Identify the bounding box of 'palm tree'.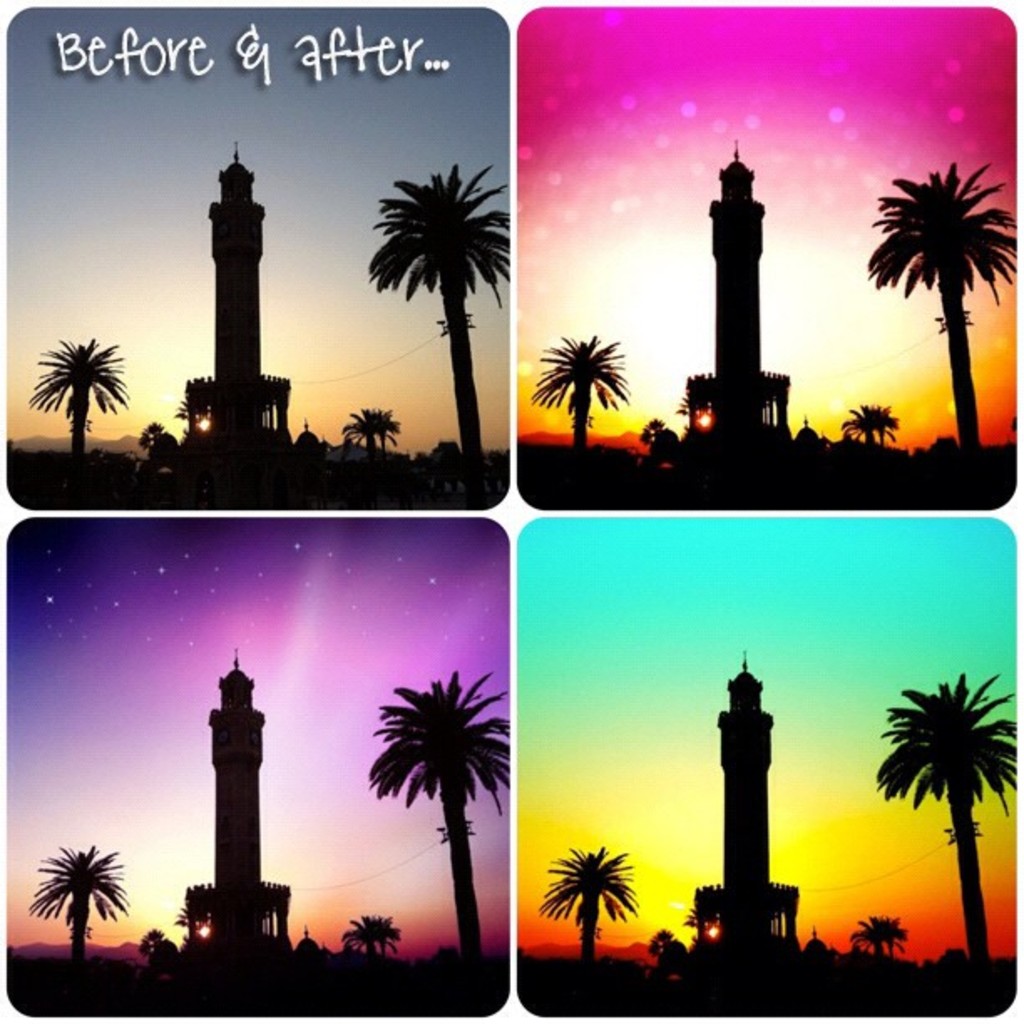
bbox=(129, 917, 181, 965).
